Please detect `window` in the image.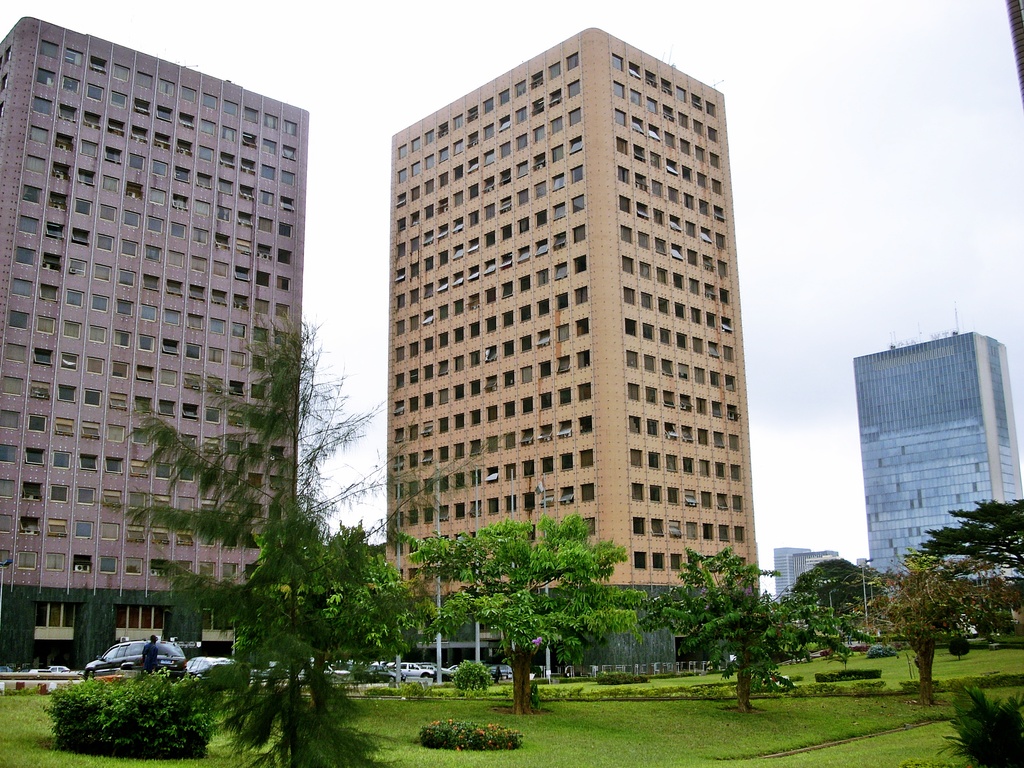
(left=558, top=356, right=568, bottom=374).
